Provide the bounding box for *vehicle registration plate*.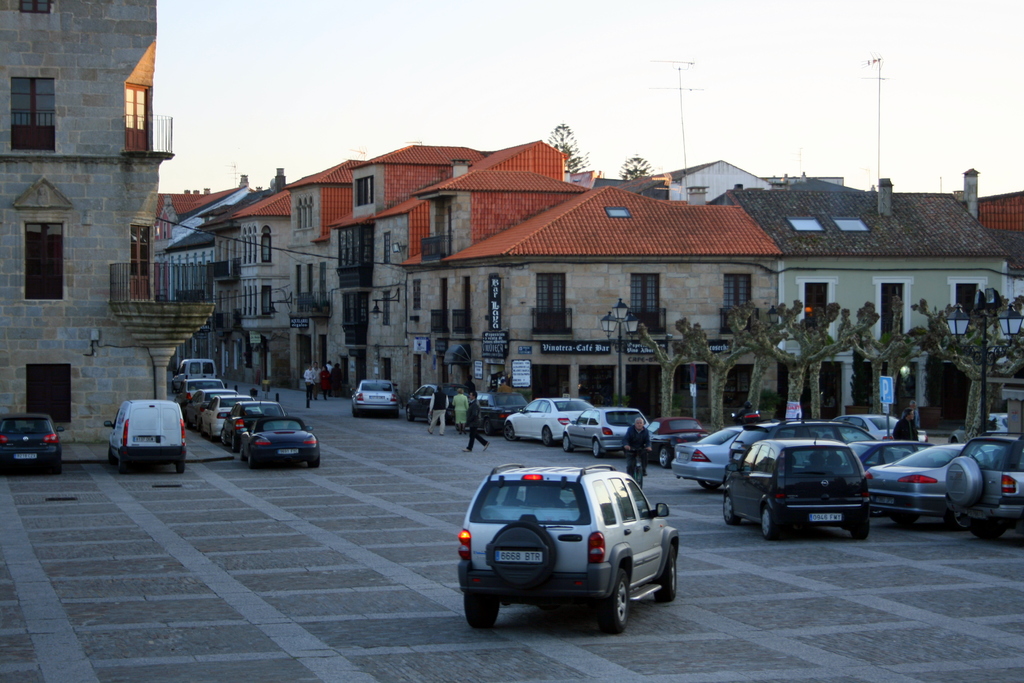
278:444:299:453.
